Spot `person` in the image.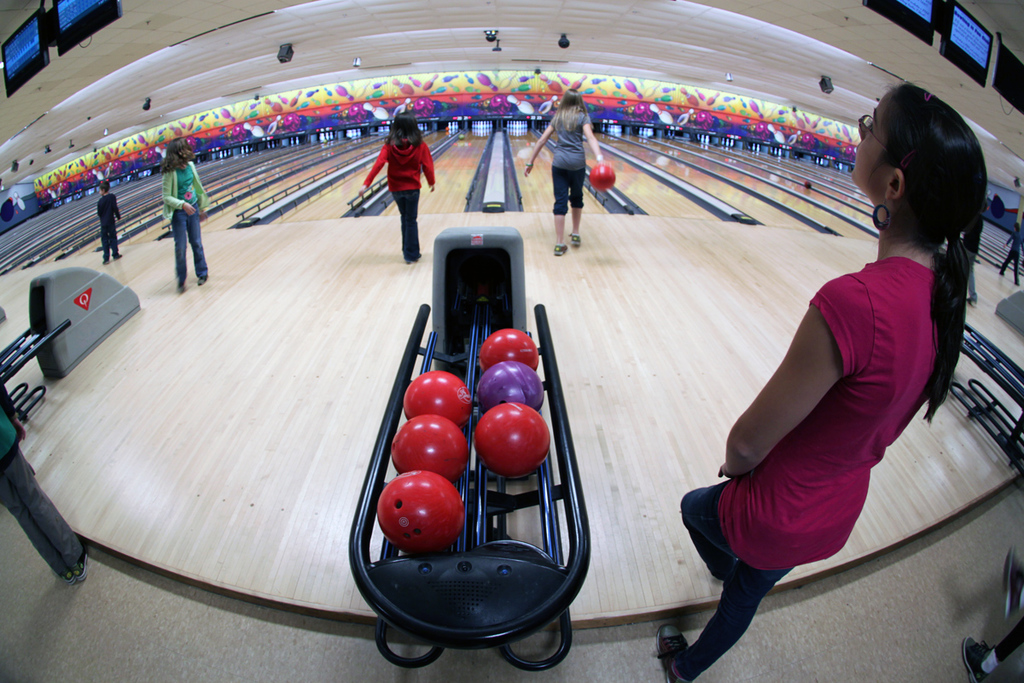
`person` found at detection(653, 82, 990, 682).
